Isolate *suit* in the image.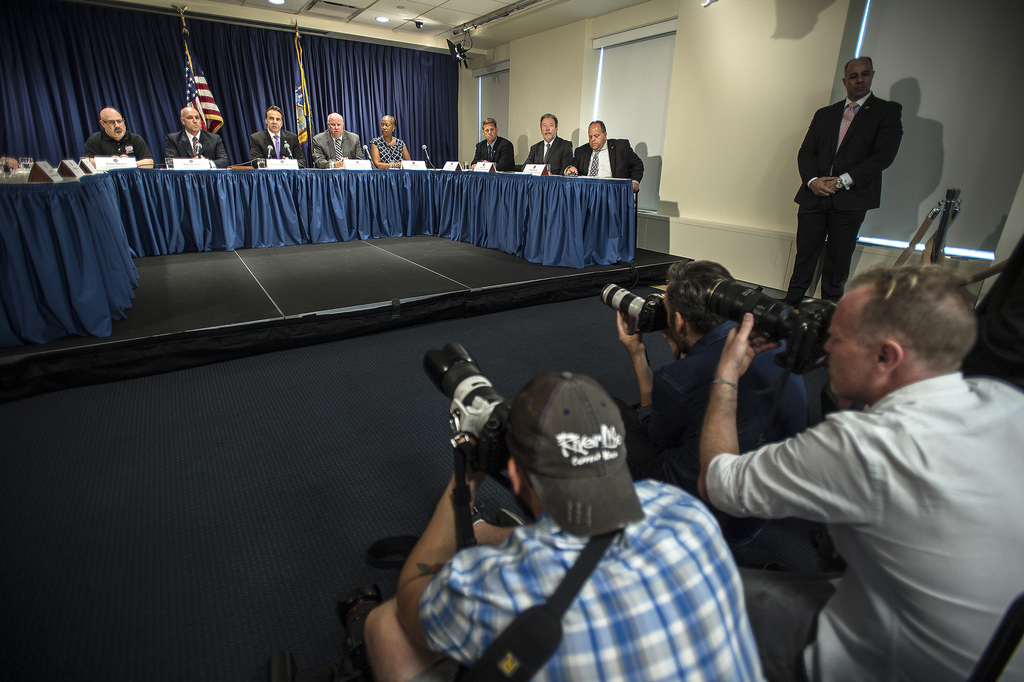
Isolated region: box(166, 127, 228, 170).
